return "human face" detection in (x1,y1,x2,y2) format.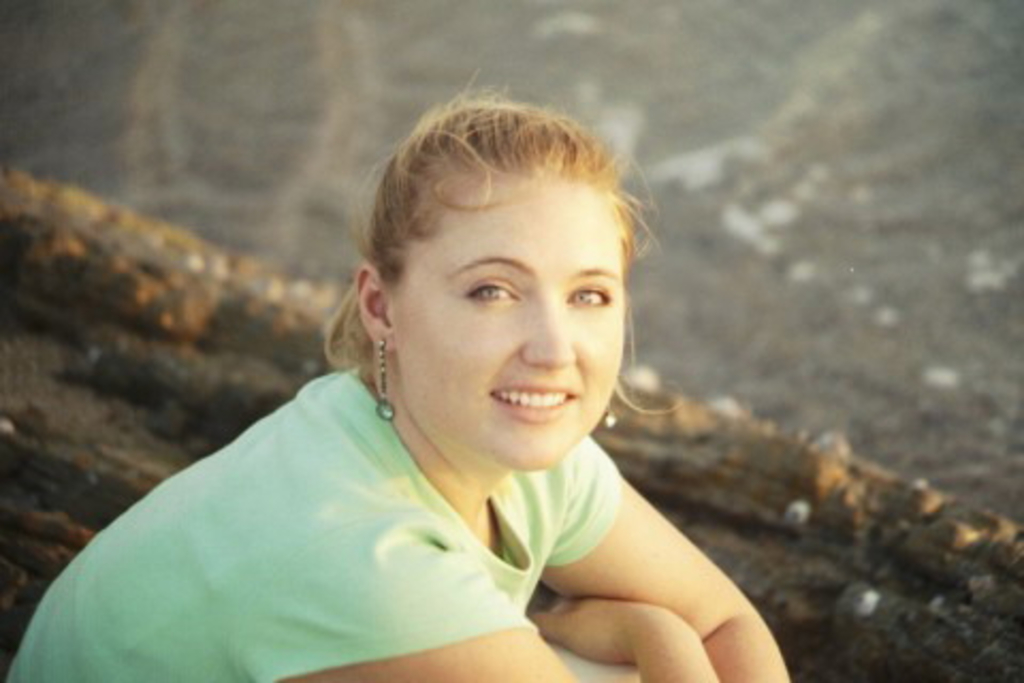
(395,175,625,472).
